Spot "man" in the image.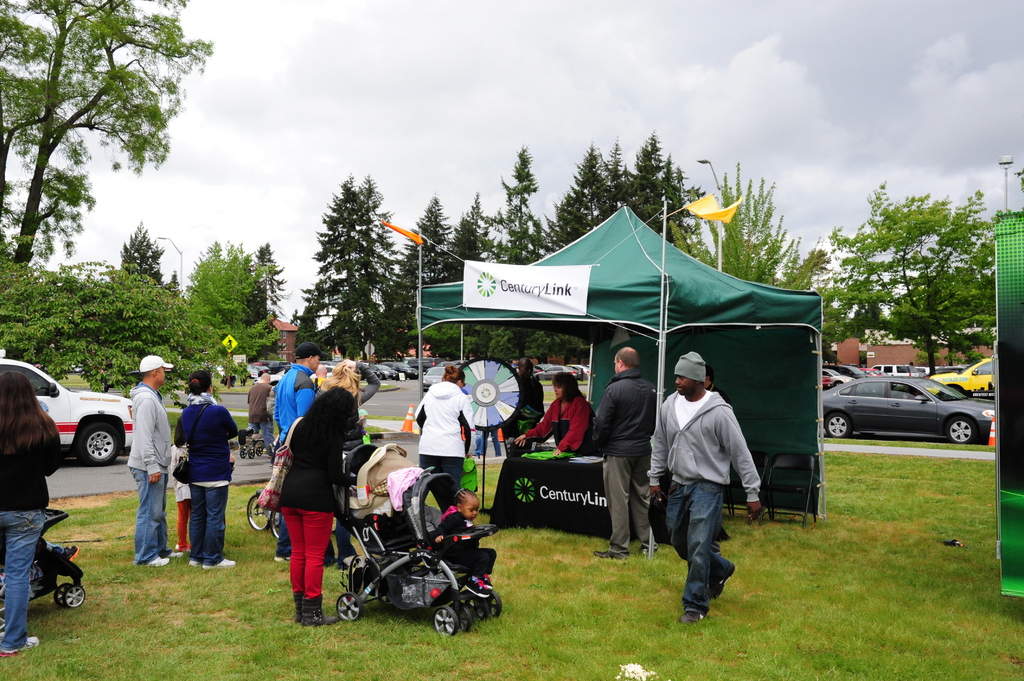
"man" found at region(130, 355, 185, 566).
